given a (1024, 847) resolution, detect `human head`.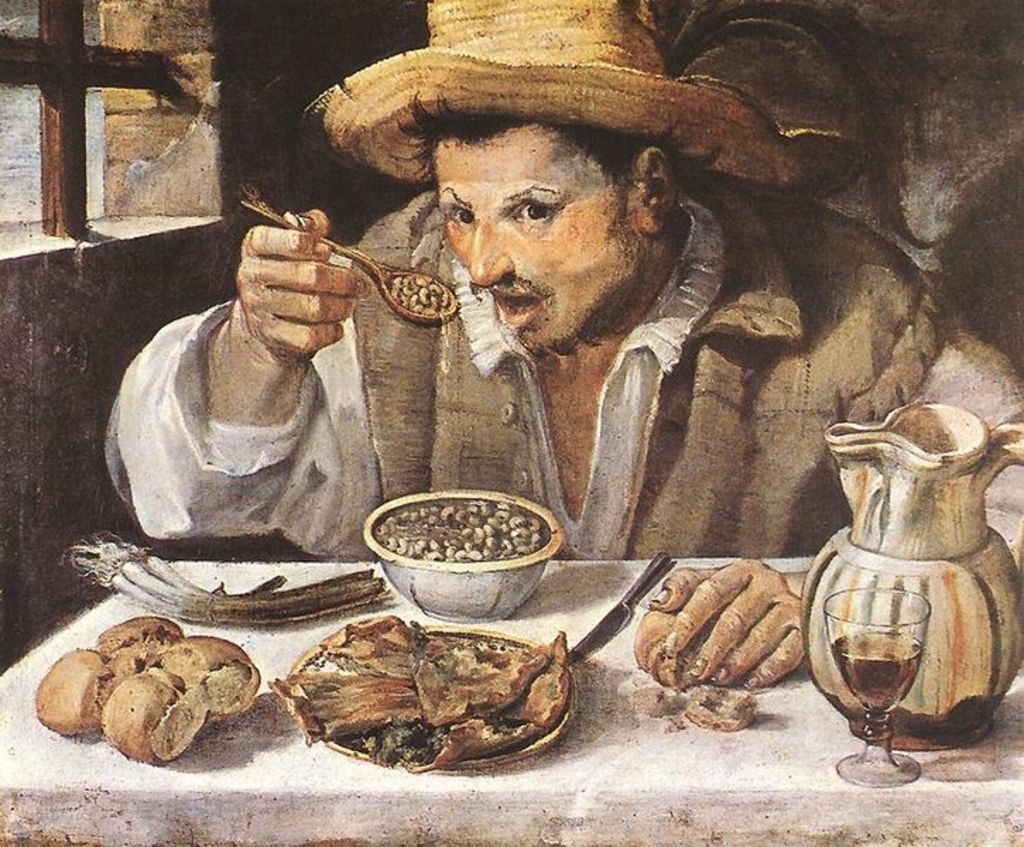
(left=393, top=114, right=675, bottom=318).
